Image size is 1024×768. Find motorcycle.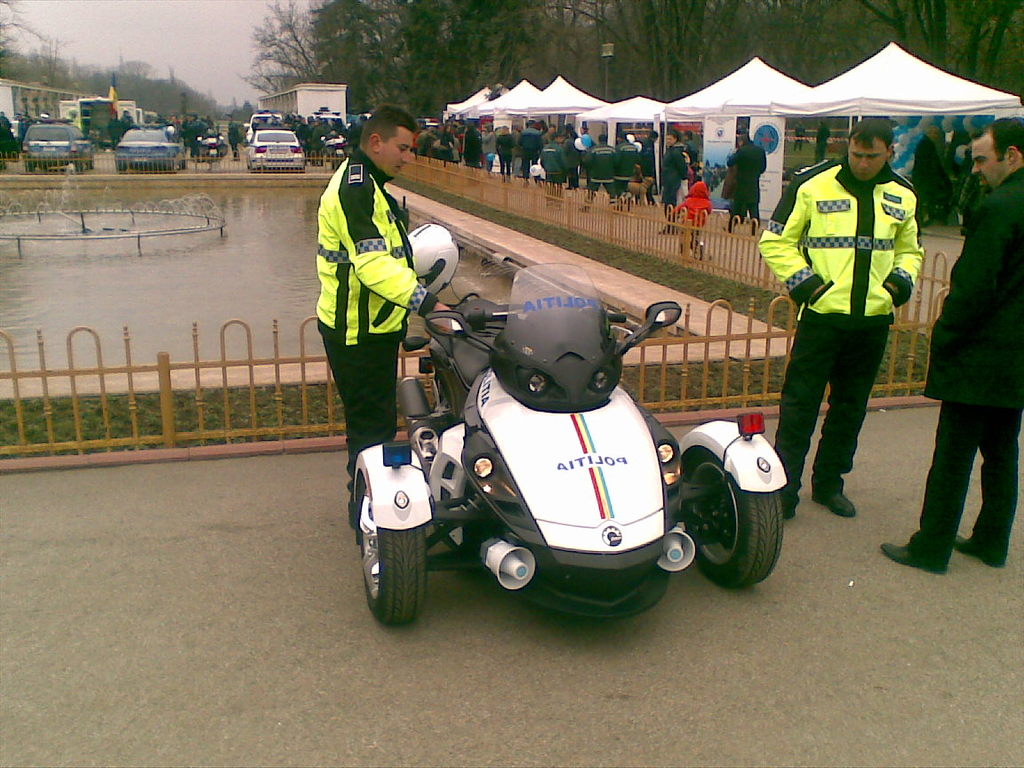
{"left": 197, "top": 130, "right": 229, "bottom": 161}.
